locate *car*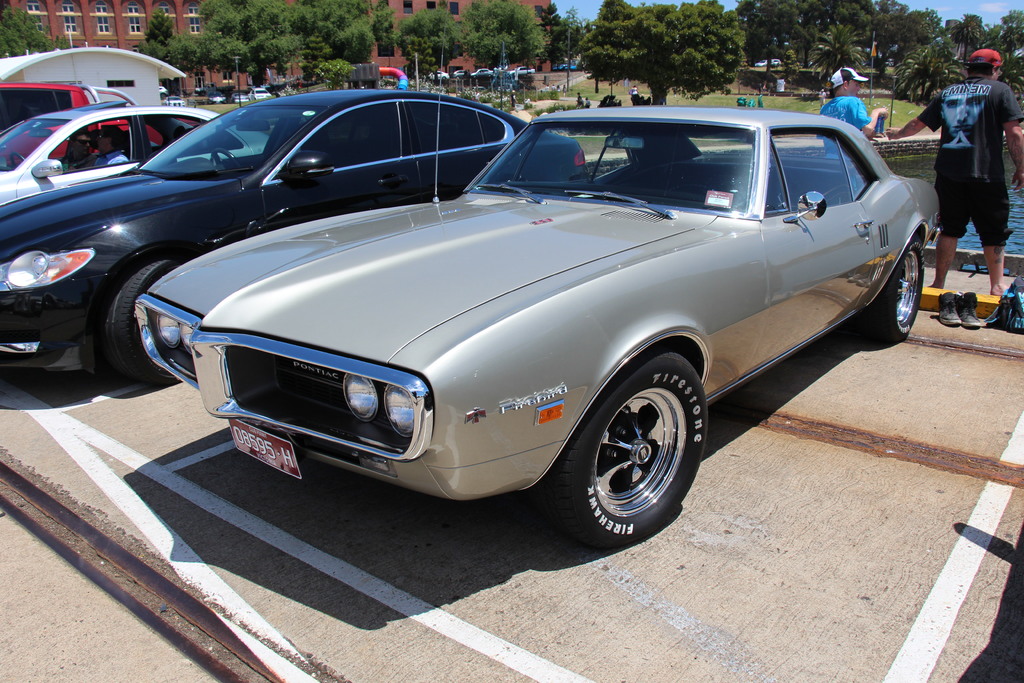
locate(552, 60, 582, 72)
